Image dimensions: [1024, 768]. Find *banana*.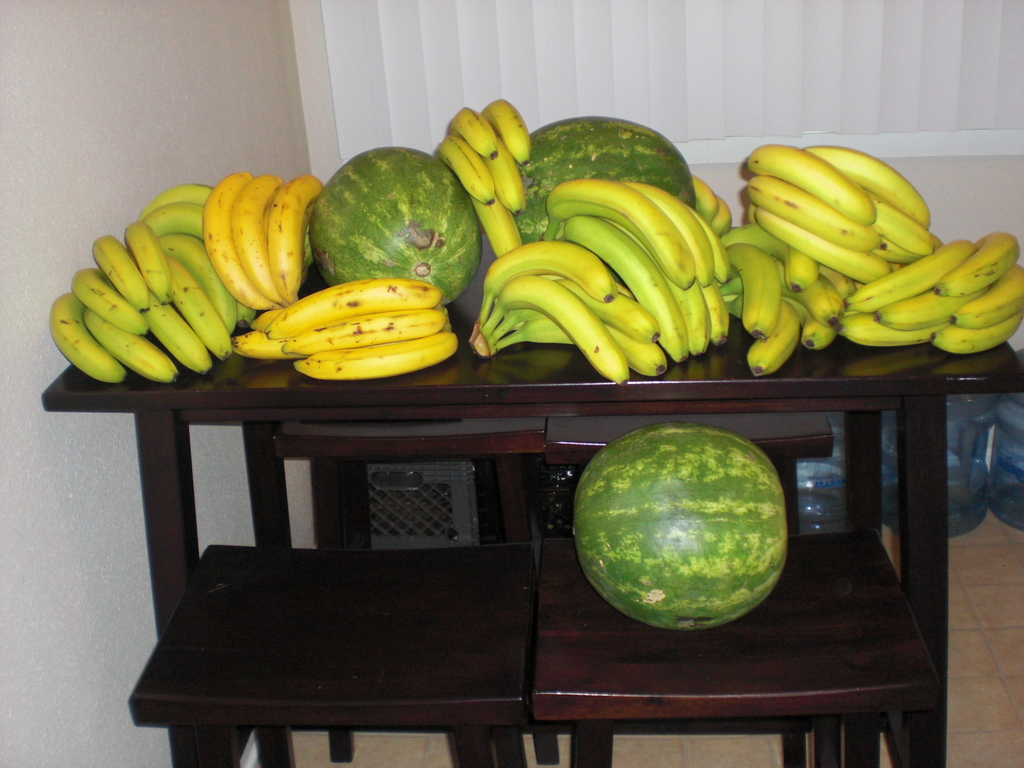
bbox=[45, 101, 1023, 380].
